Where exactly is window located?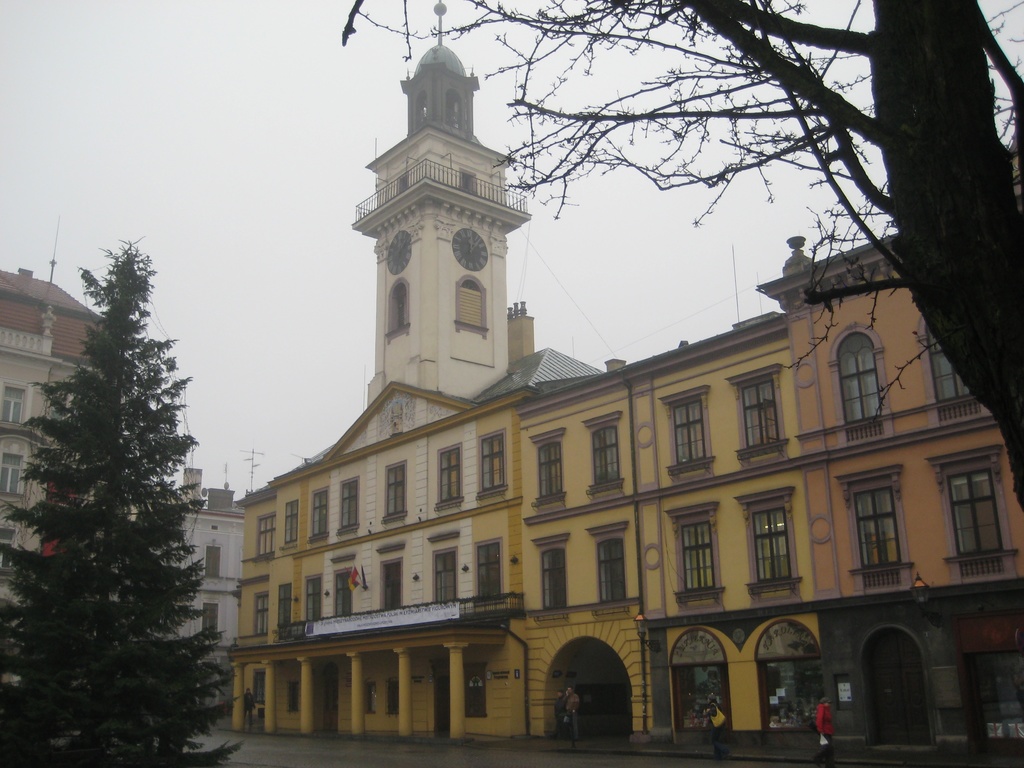
Its bounding box is rect(301, 575, 325, 625).
